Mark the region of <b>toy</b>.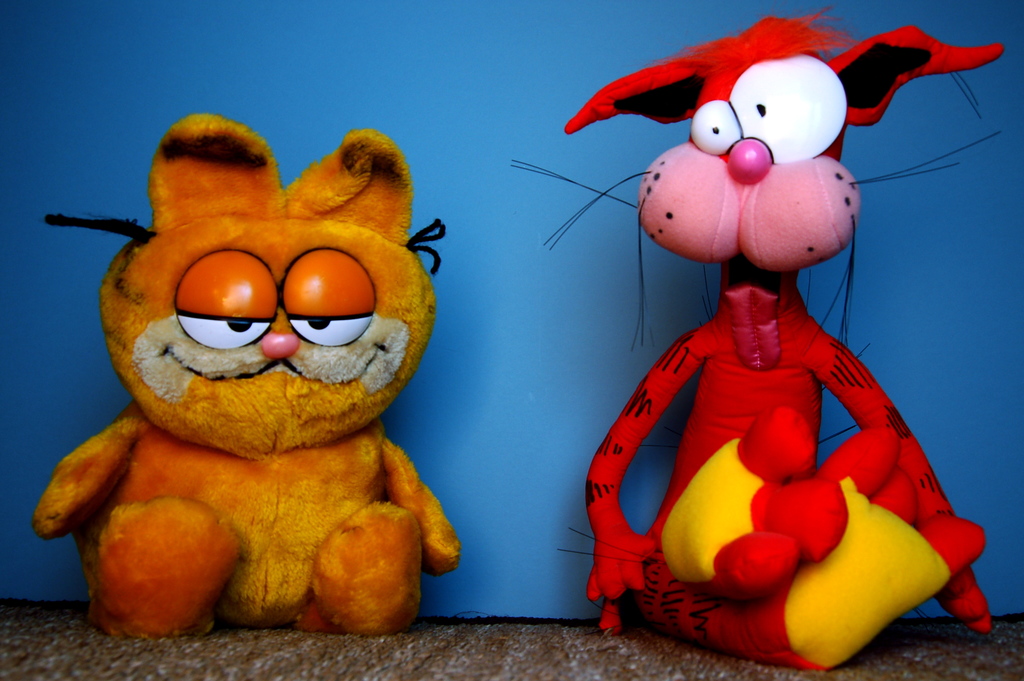
Region: region(26, 147, 483, 669).
